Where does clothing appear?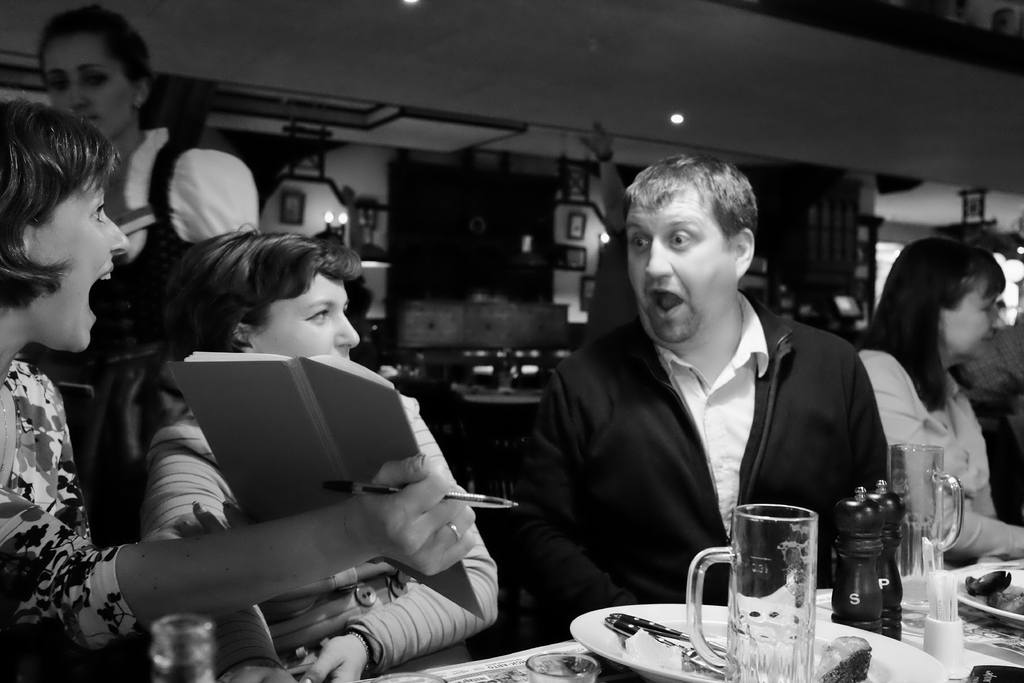
Appears at <bbox>513, 302, 905, 634</bbox>.
